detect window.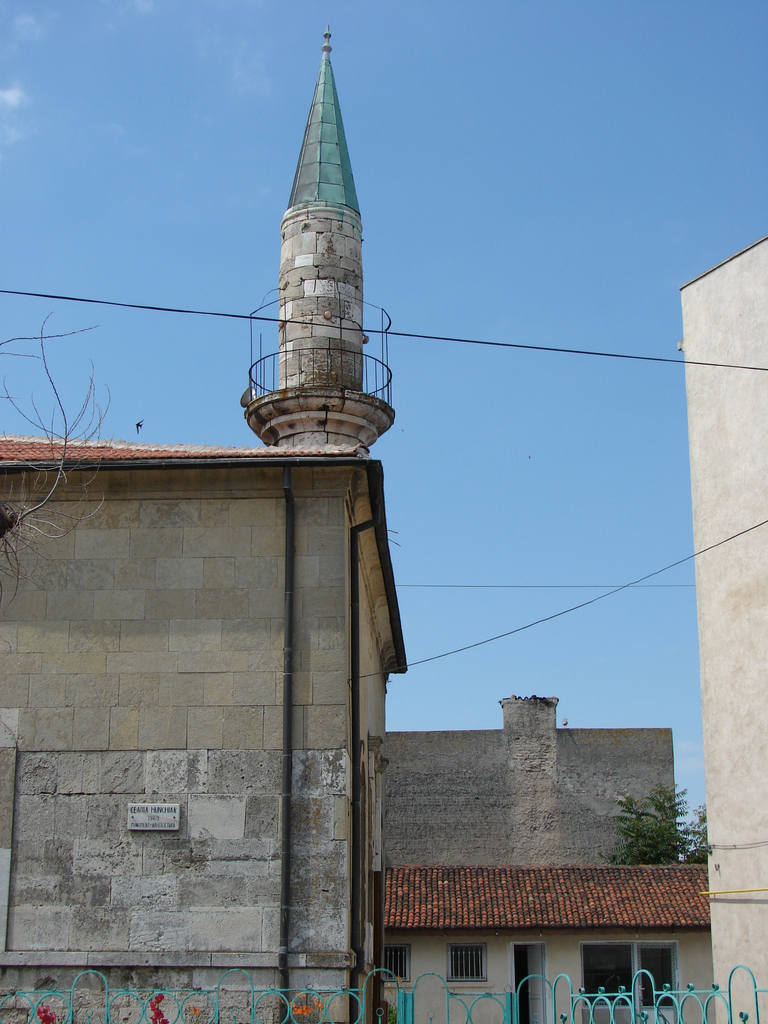
Detected at 448, 940, 485, 982.
